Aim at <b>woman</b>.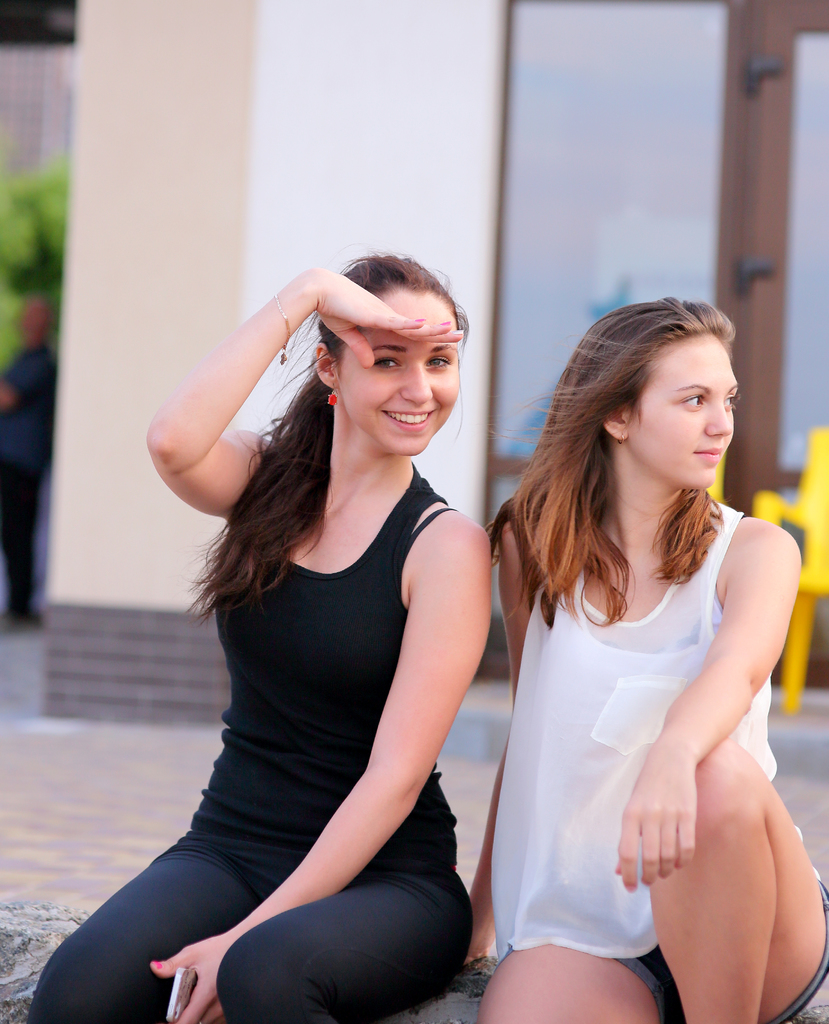
Aimed at left=459, top=296, right=820, bottom=1023.
